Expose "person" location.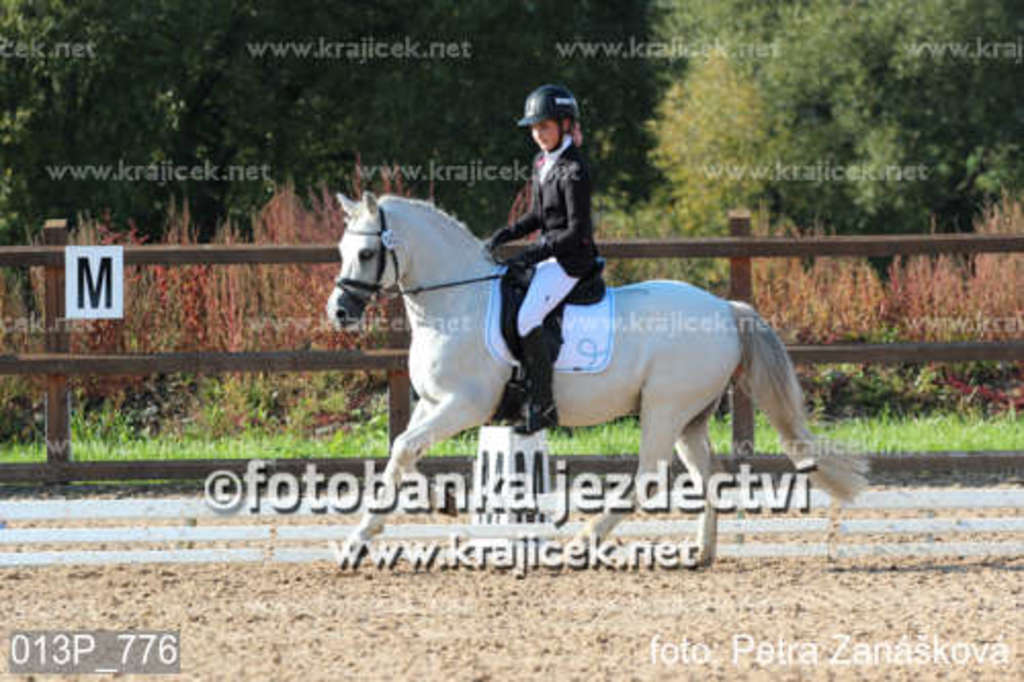
Exposed at select_region(485, 115, 600, 434).
